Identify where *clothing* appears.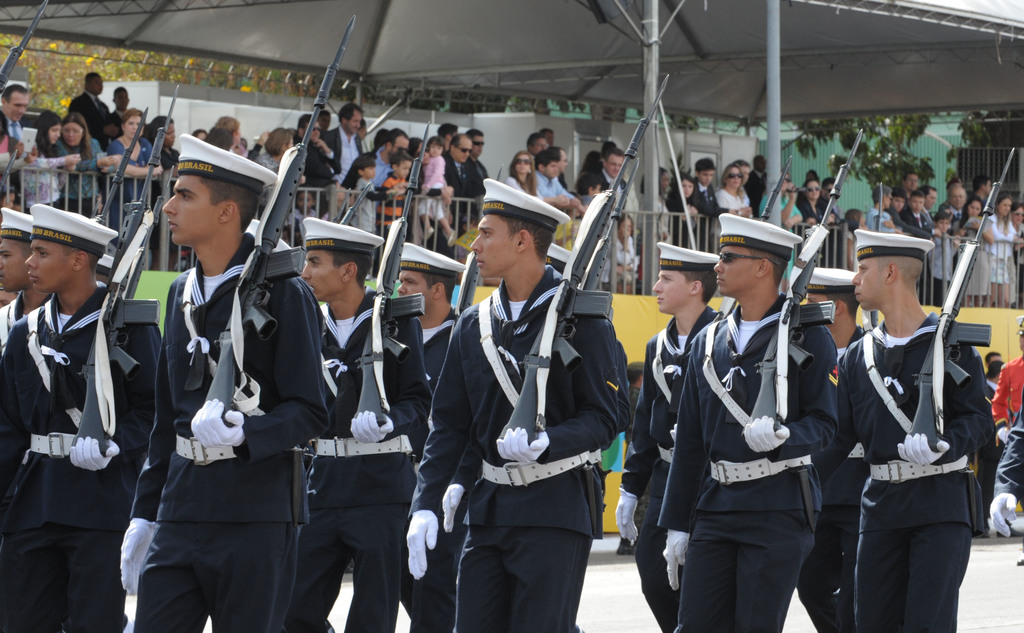
Appears at BBox(314, 284, 434, 632).
